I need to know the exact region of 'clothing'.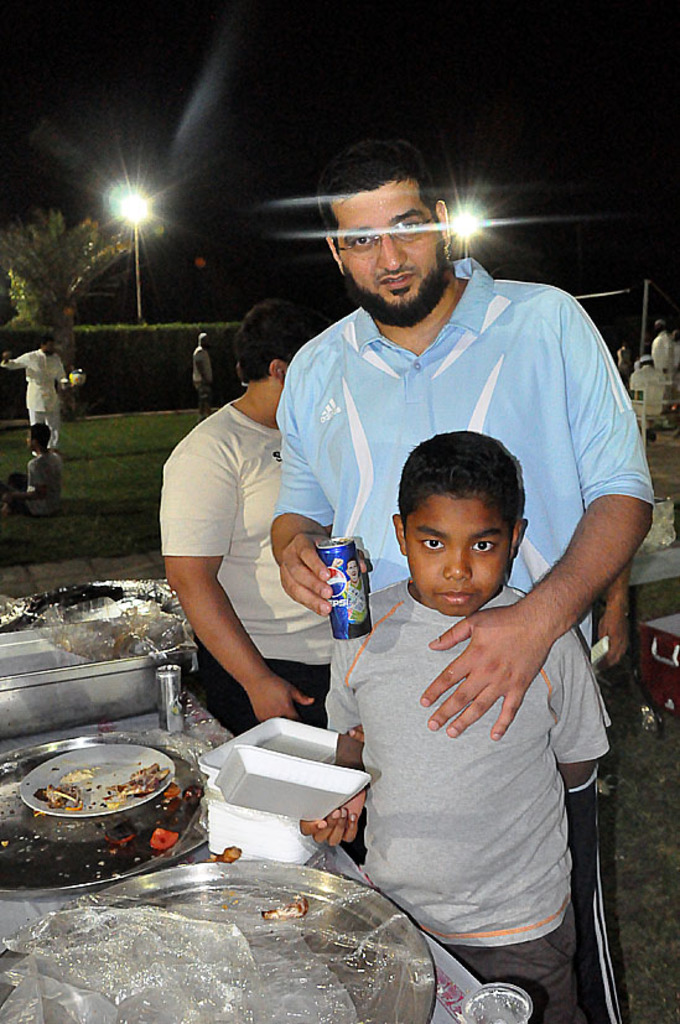
Region: [276,260,655,1023].
